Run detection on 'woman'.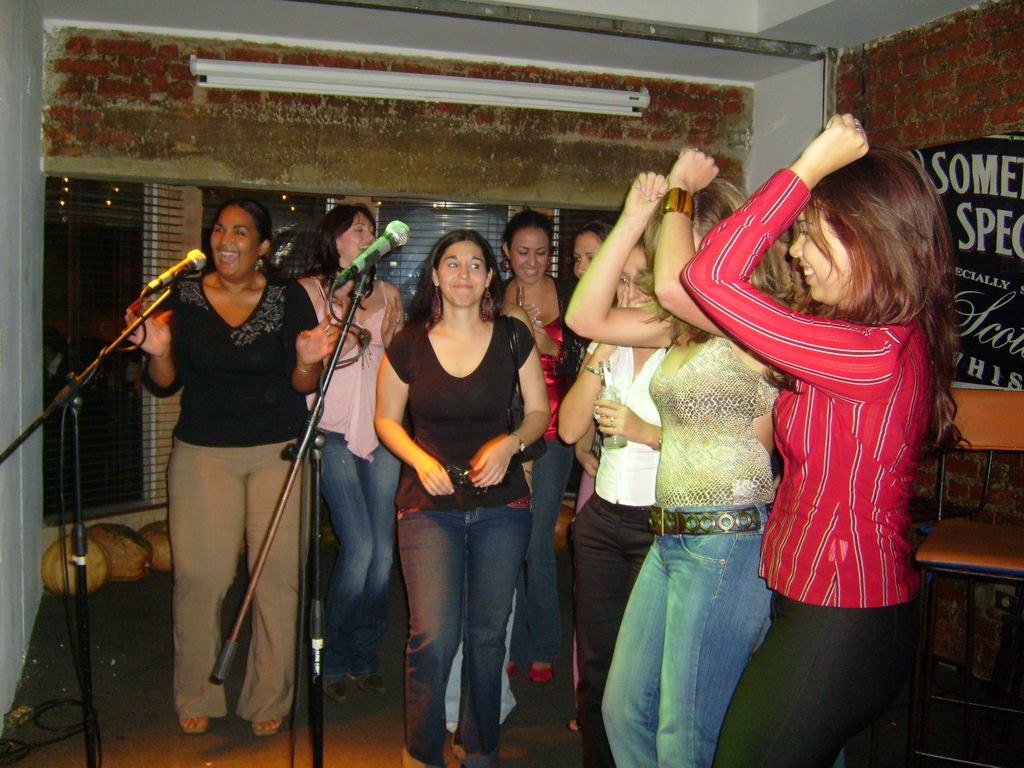
Result: 300:204:408:710.
